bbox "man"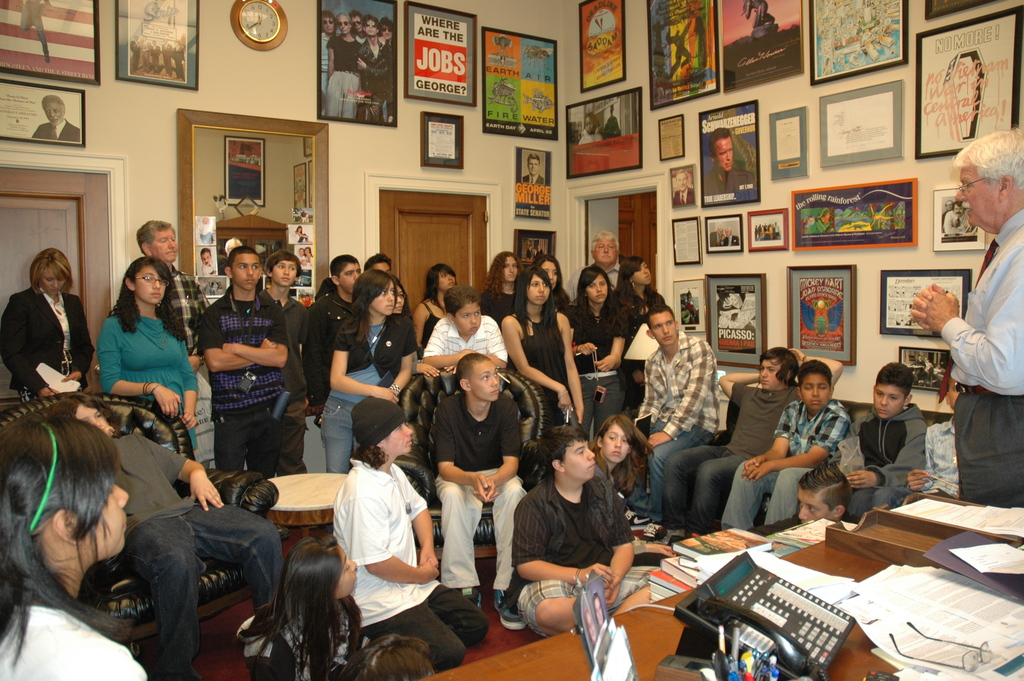
349 12 372 47
